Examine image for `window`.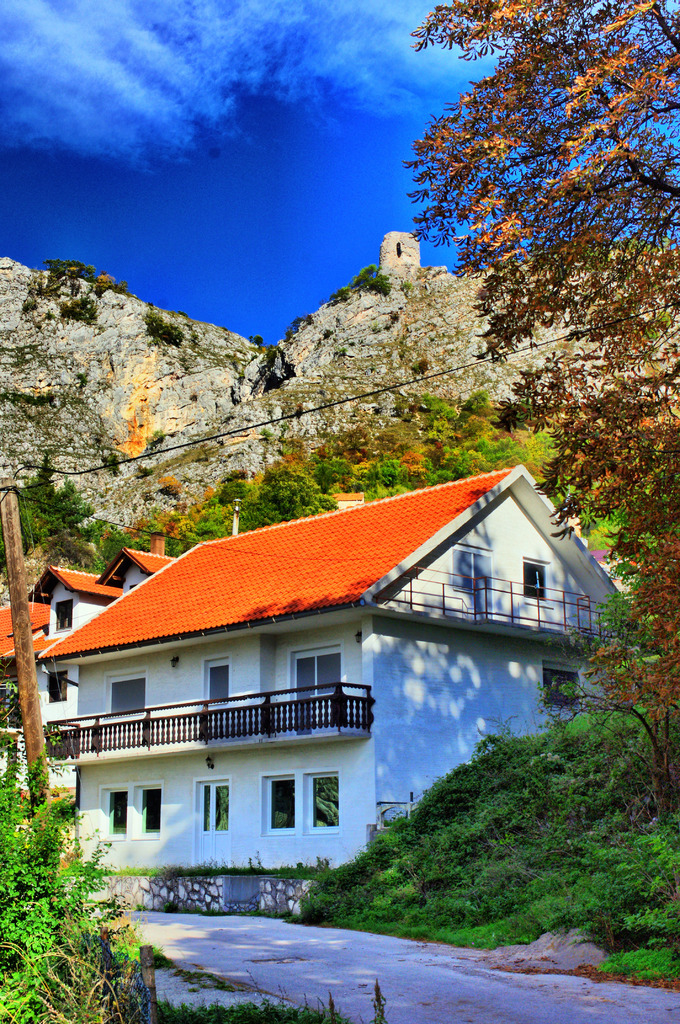
Examination result: <box>303,776,341,829</box>.
